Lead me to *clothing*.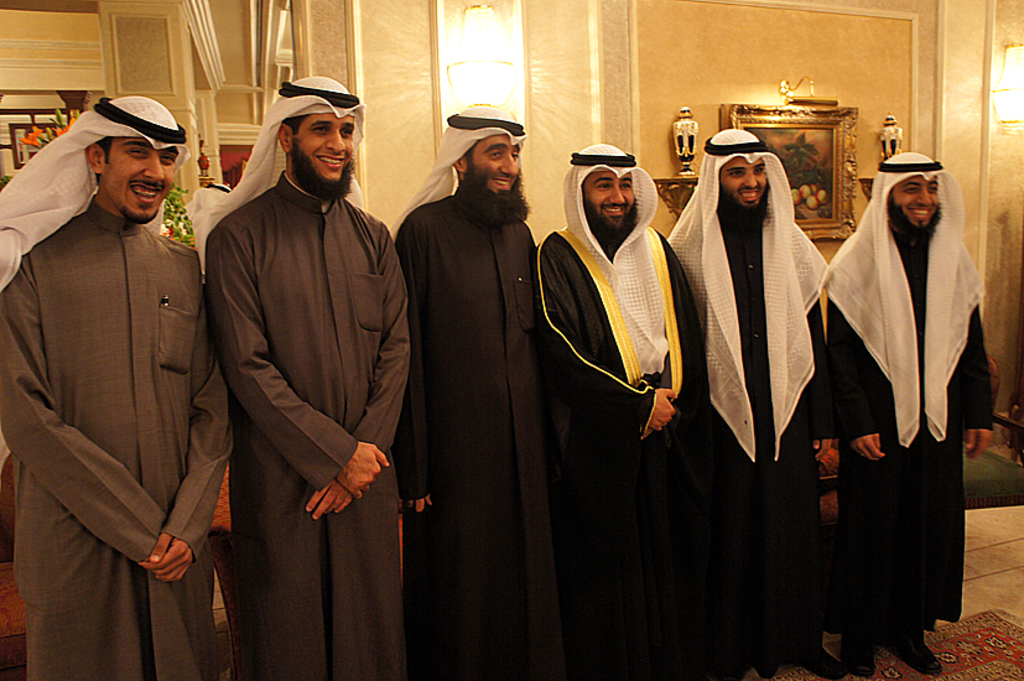
Lead to 653, 130, 826, 680.
